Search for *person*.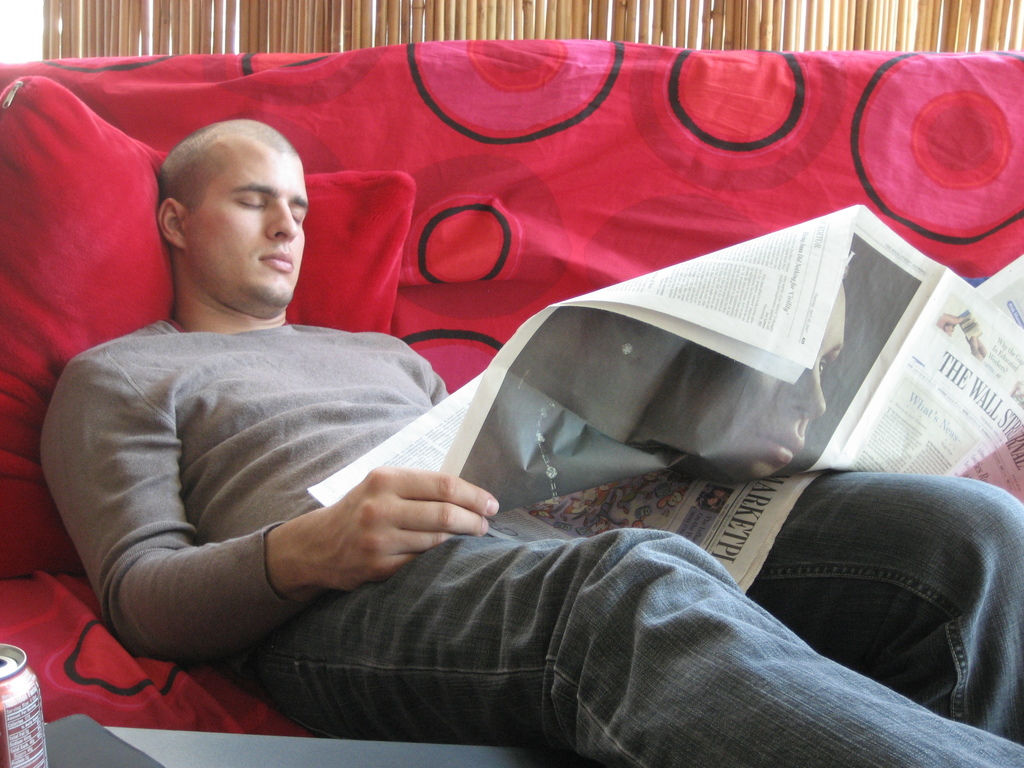
Found at x1=38 y1=118 x2=1023 y2=767.
